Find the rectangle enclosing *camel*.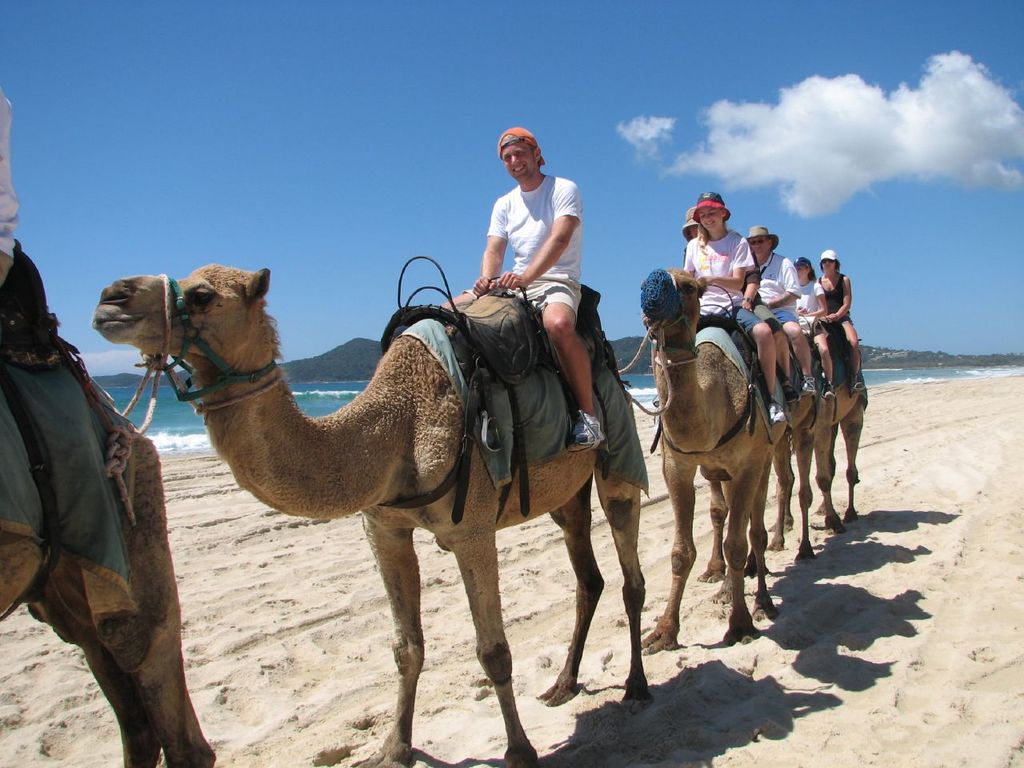
0:320:218:767.
